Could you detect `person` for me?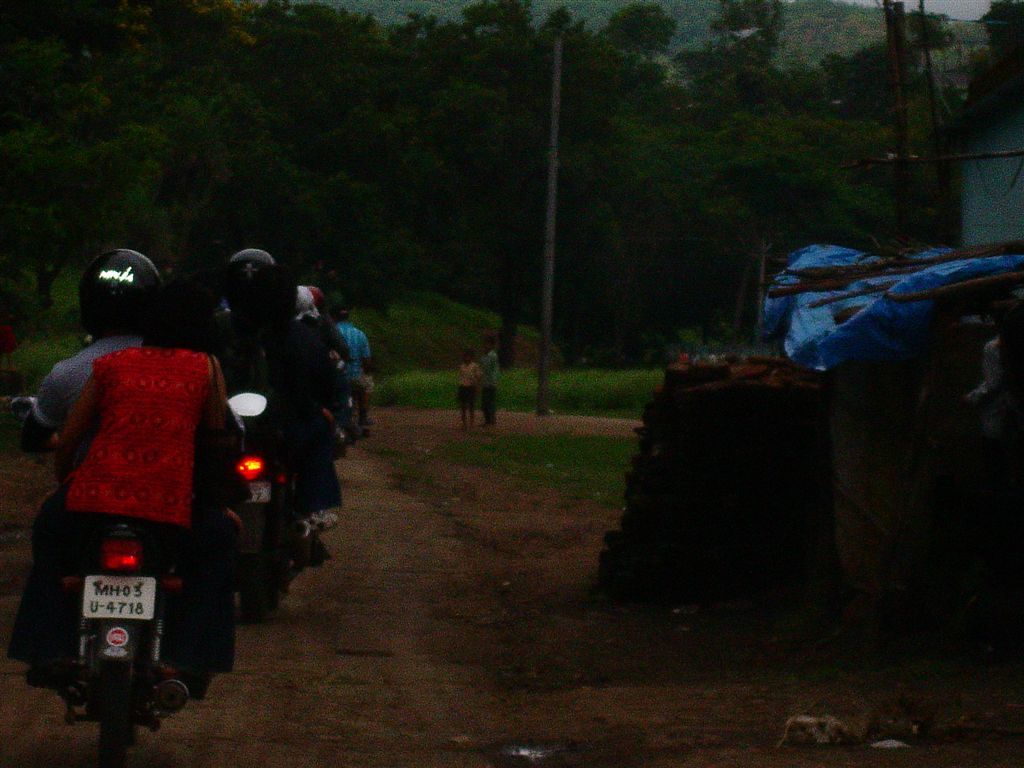
Detection result: {"x1": 0, "y1": 243, "x2": 160, "y2": 509}.
